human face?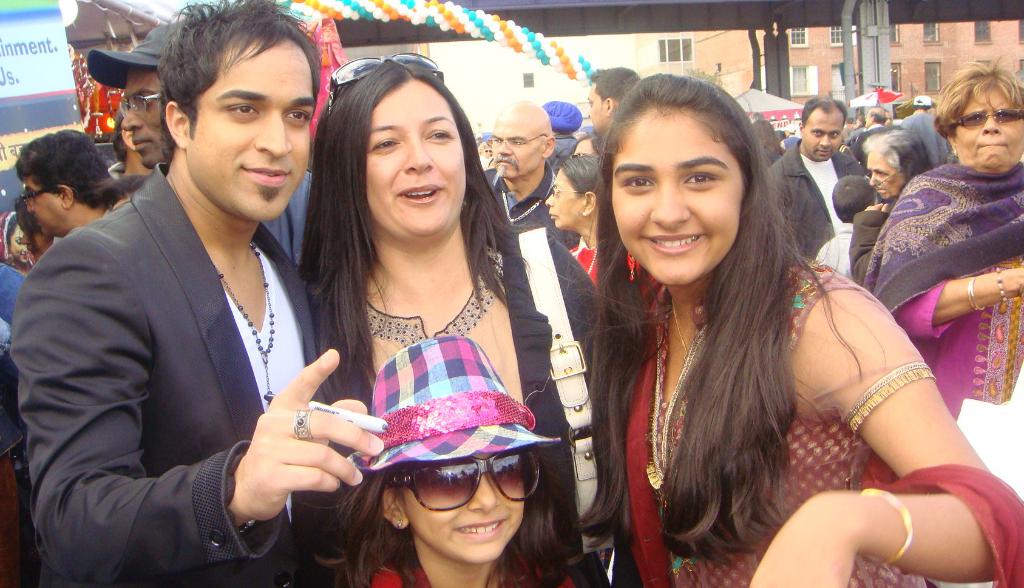
x1=609 y1=114 x2=760 y2=273
